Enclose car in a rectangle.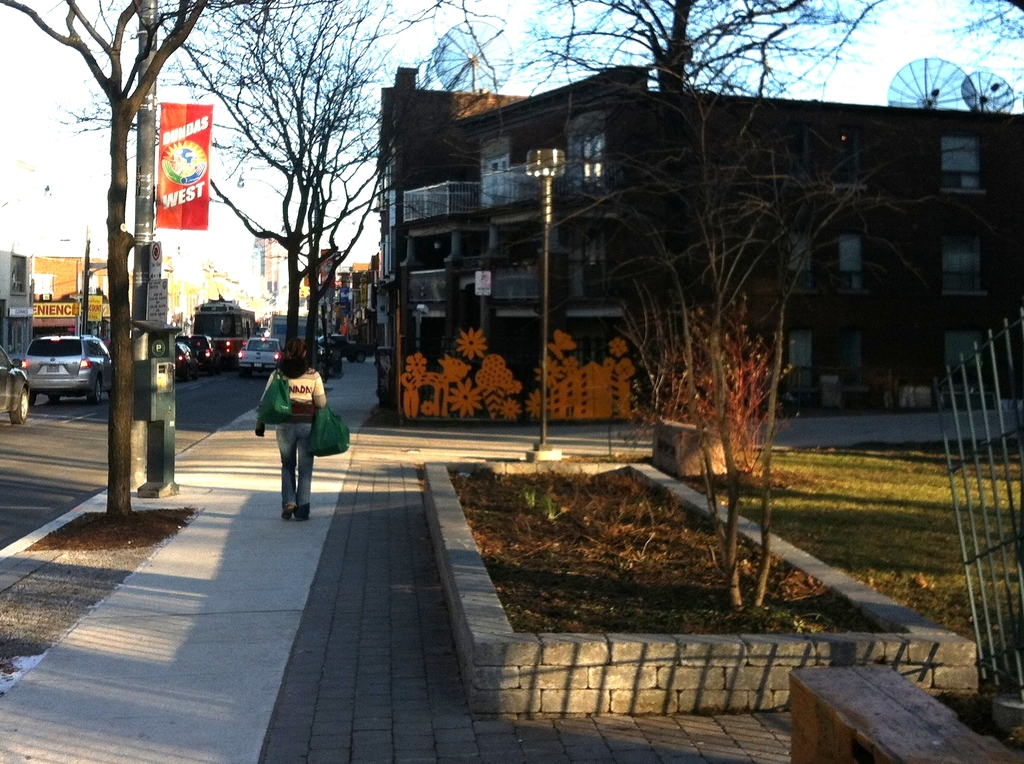
box=[20, 331, 116, 408].
